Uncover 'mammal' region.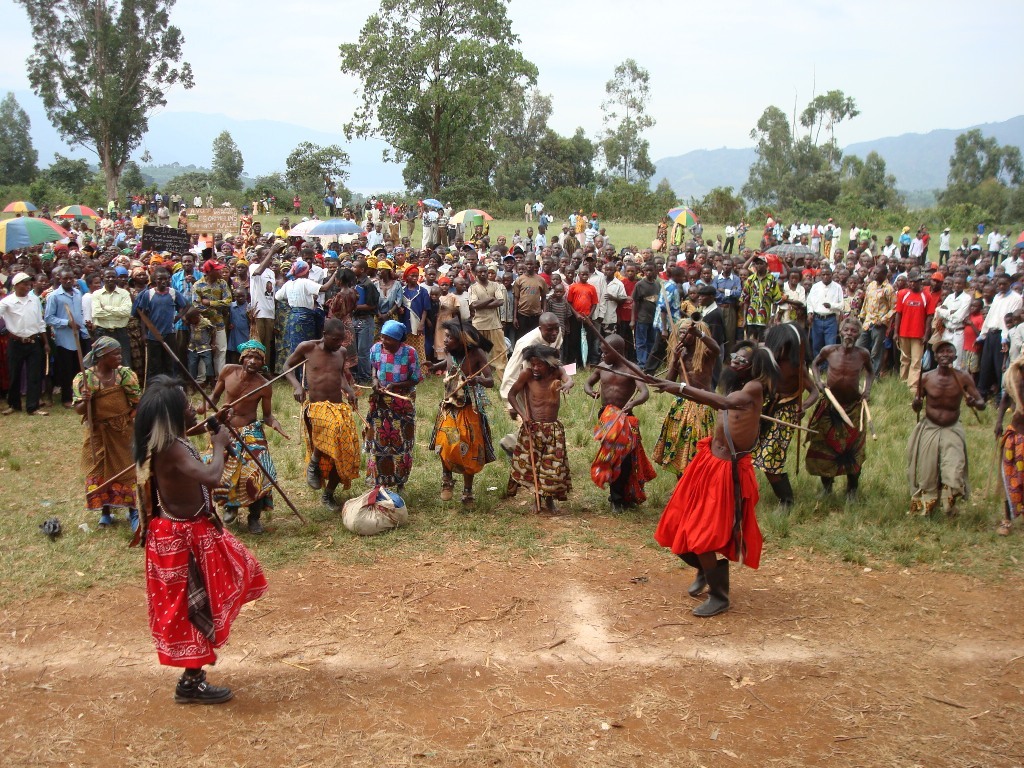
Uncovered: bbox(202, 338, 274, 537).
